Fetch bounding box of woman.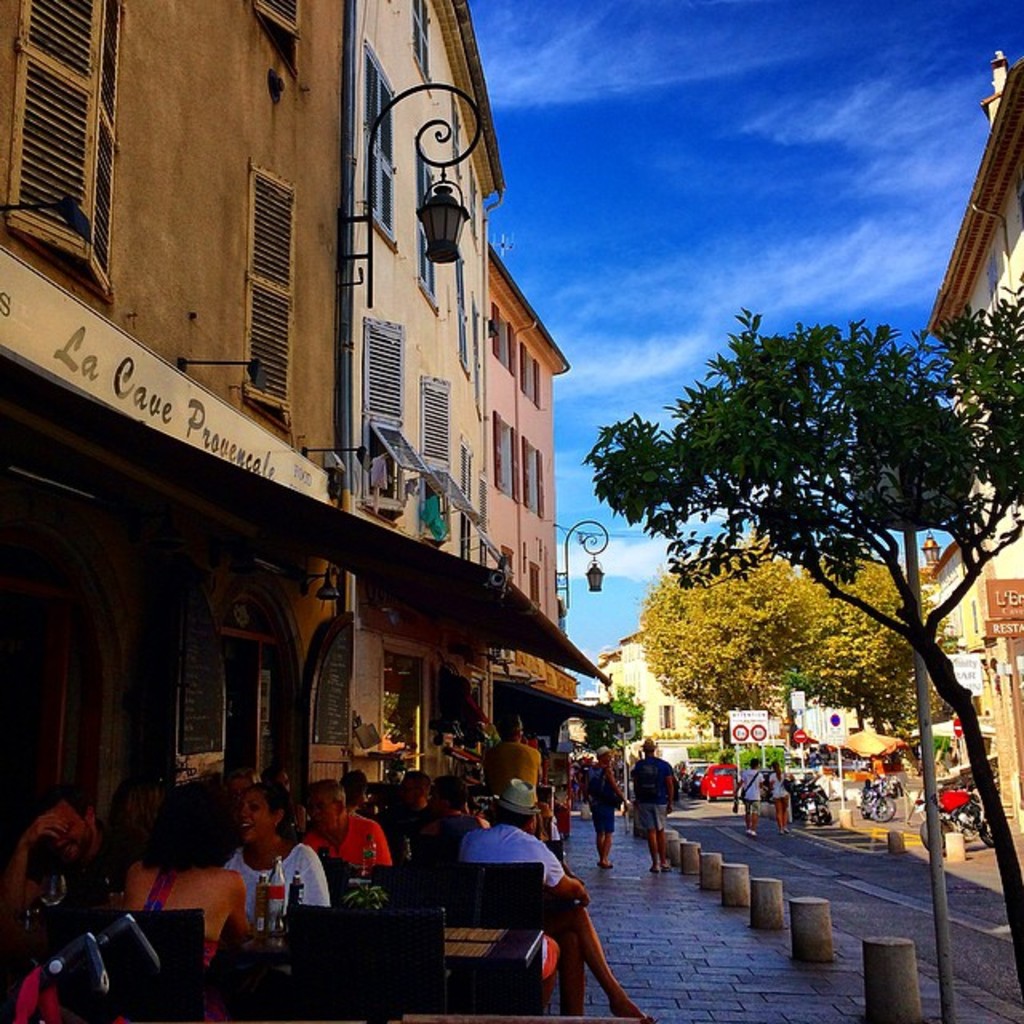
Bbox: [122, 781, 261, 992].
